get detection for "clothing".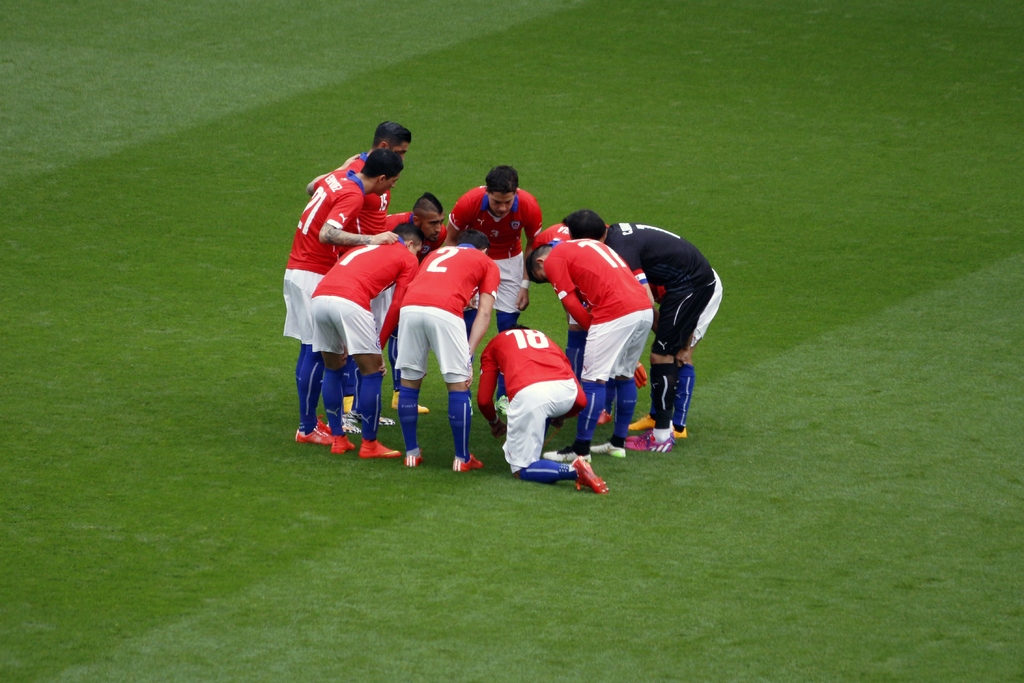
Detection: l=307, t=239, r=424, b=379.
